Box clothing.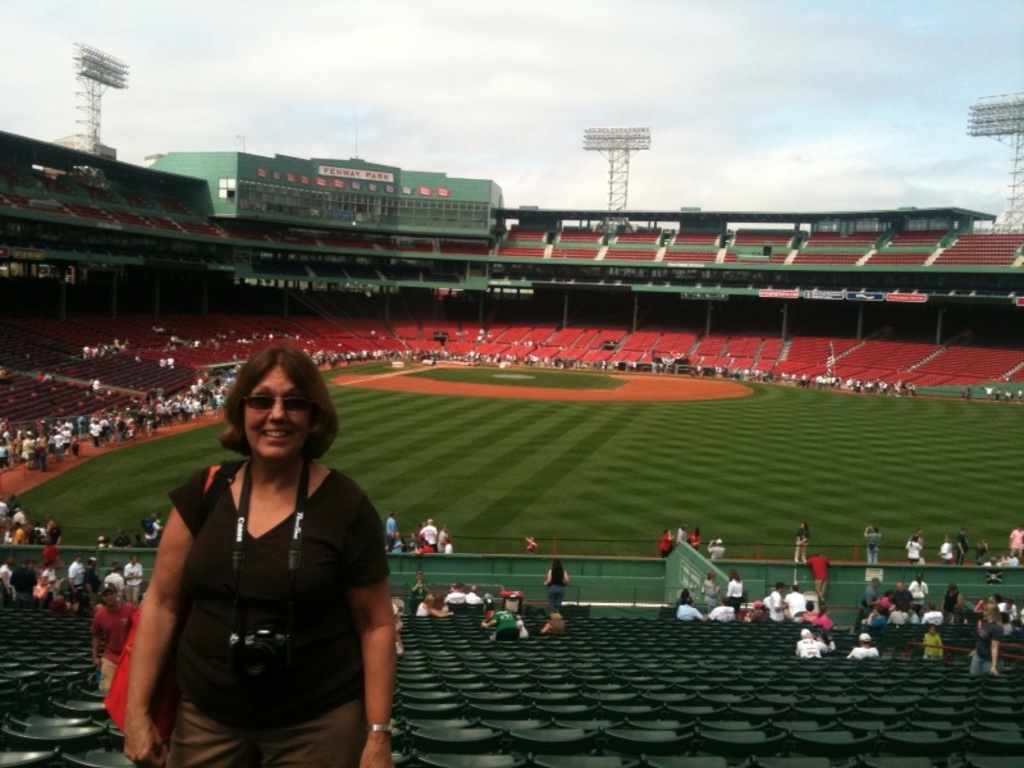
detection(858, 568, 1023, 680).
